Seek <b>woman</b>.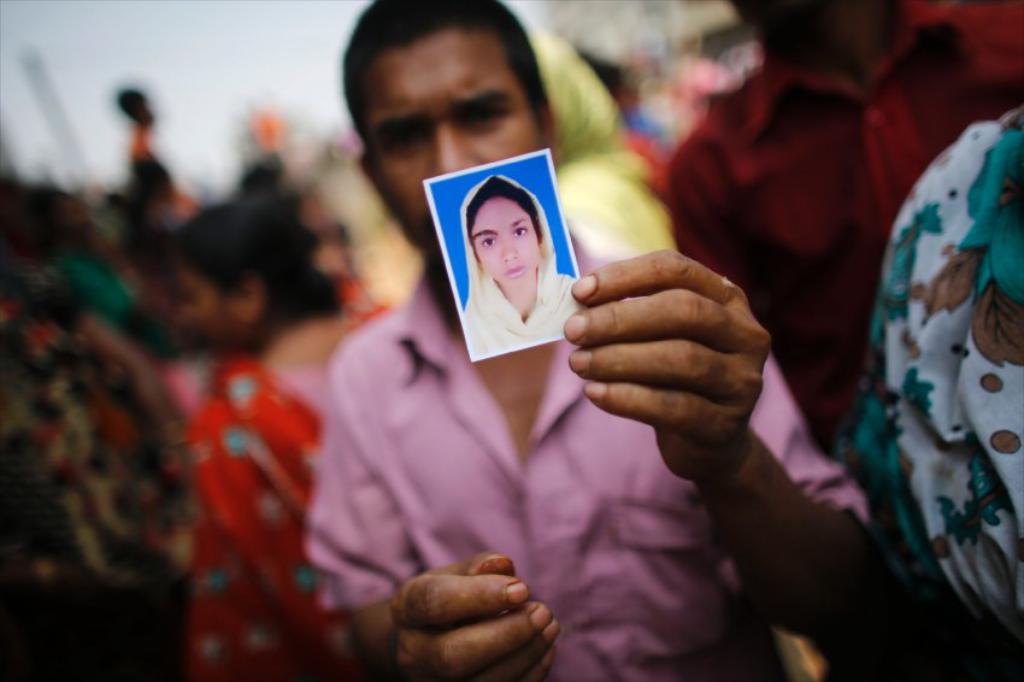
box=[466, 181, 594, 346].
